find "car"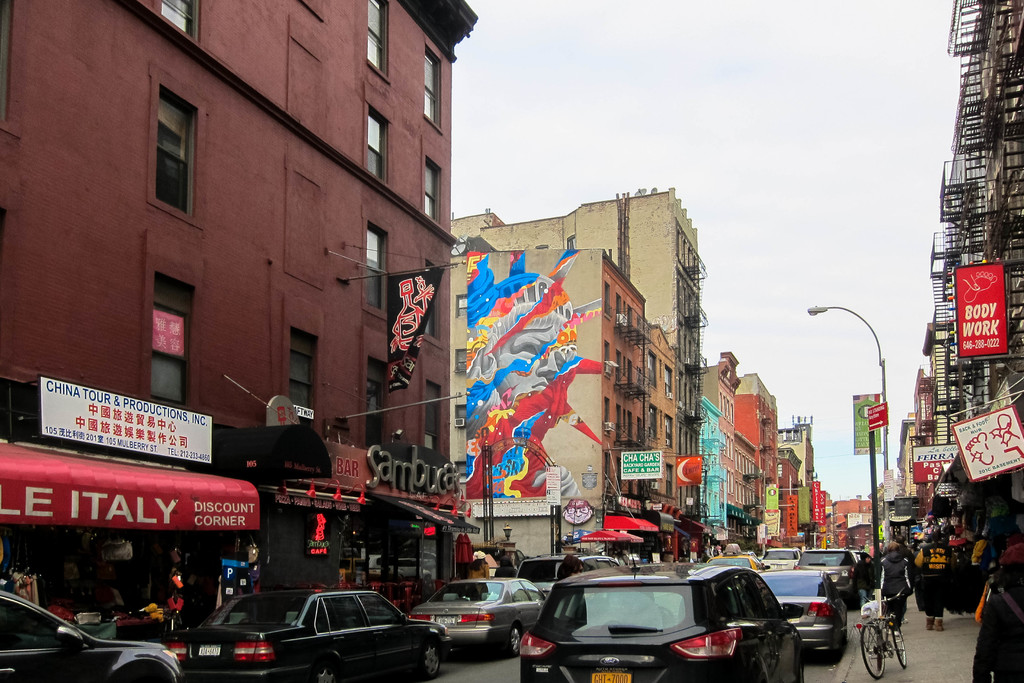
x1=804, y1=548, x2=855, y2=604
